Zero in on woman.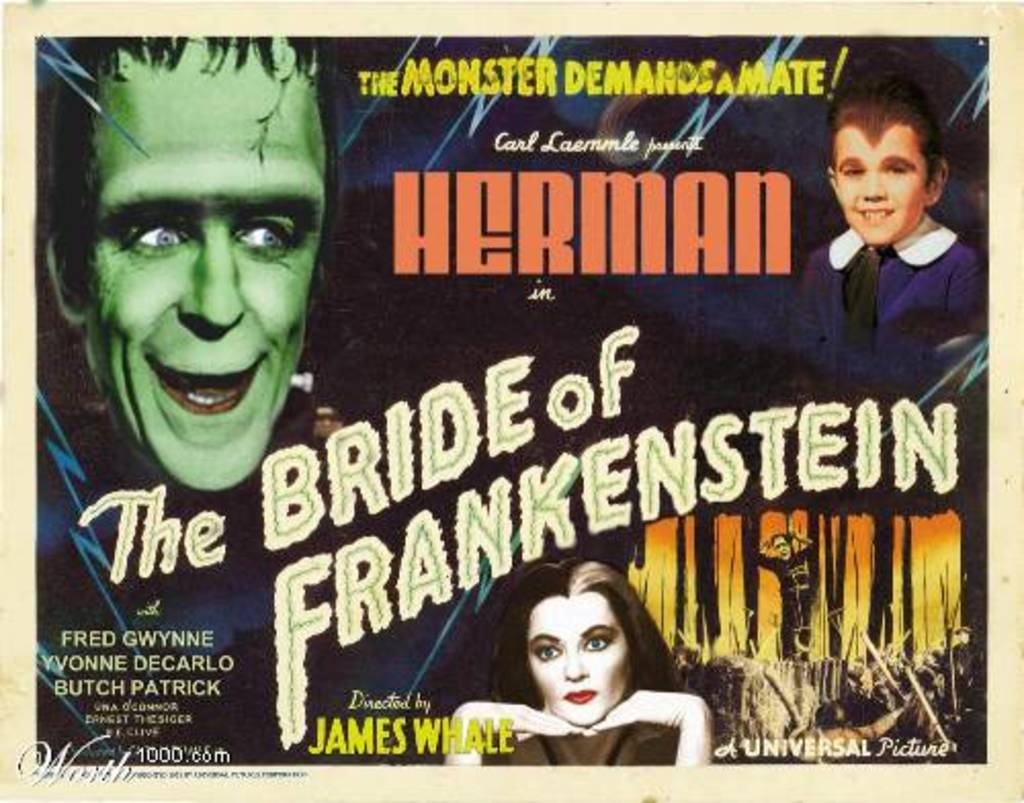
Zeroed in: (451, 549, 719, 778).
